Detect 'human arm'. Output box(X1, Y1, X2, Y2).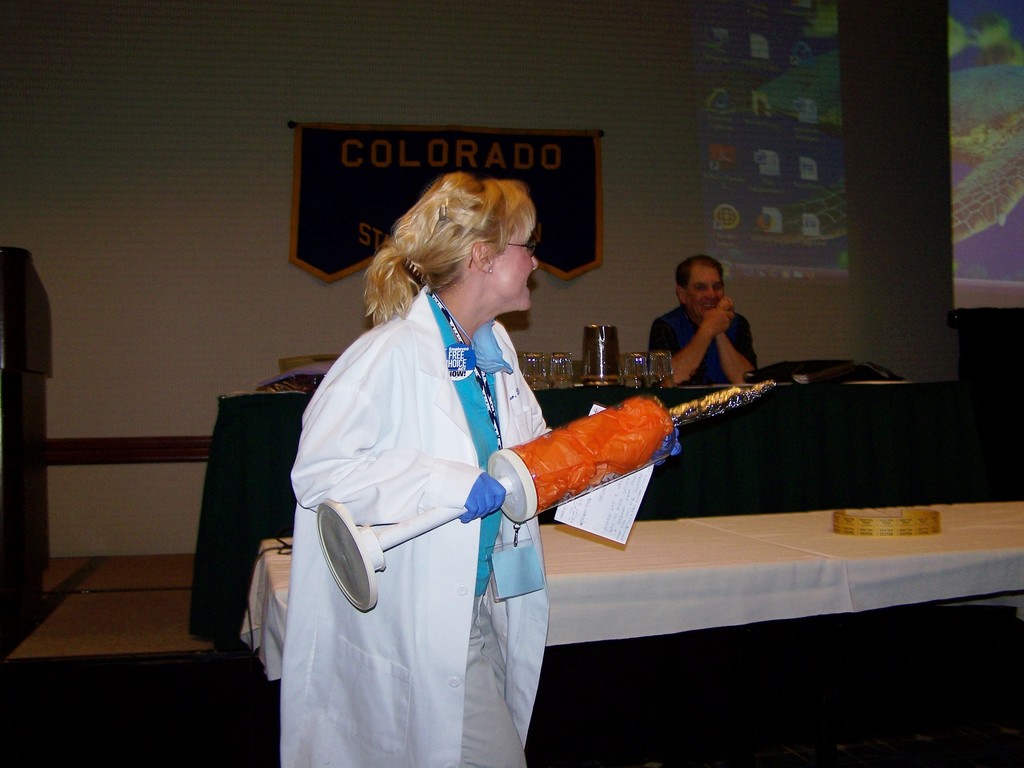
box(292, 321, 504, 521).
